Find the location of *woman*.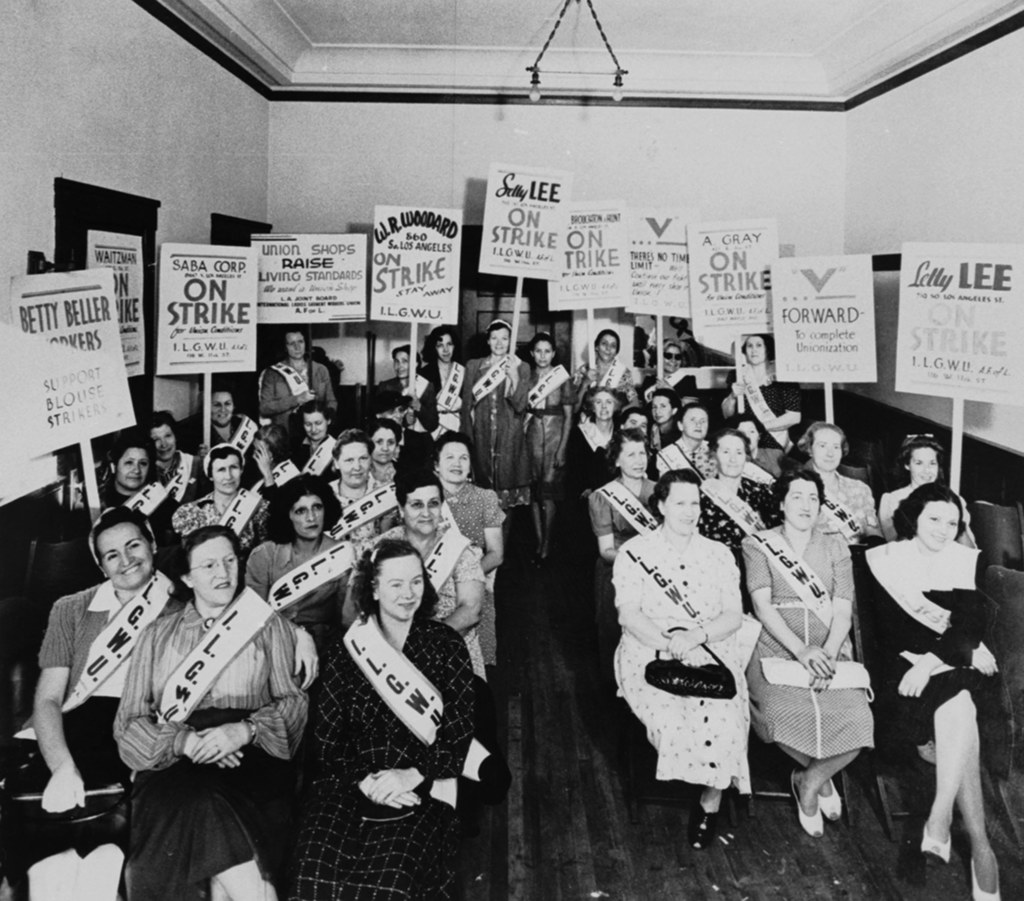
Location: [328, 432, 403, 546].
